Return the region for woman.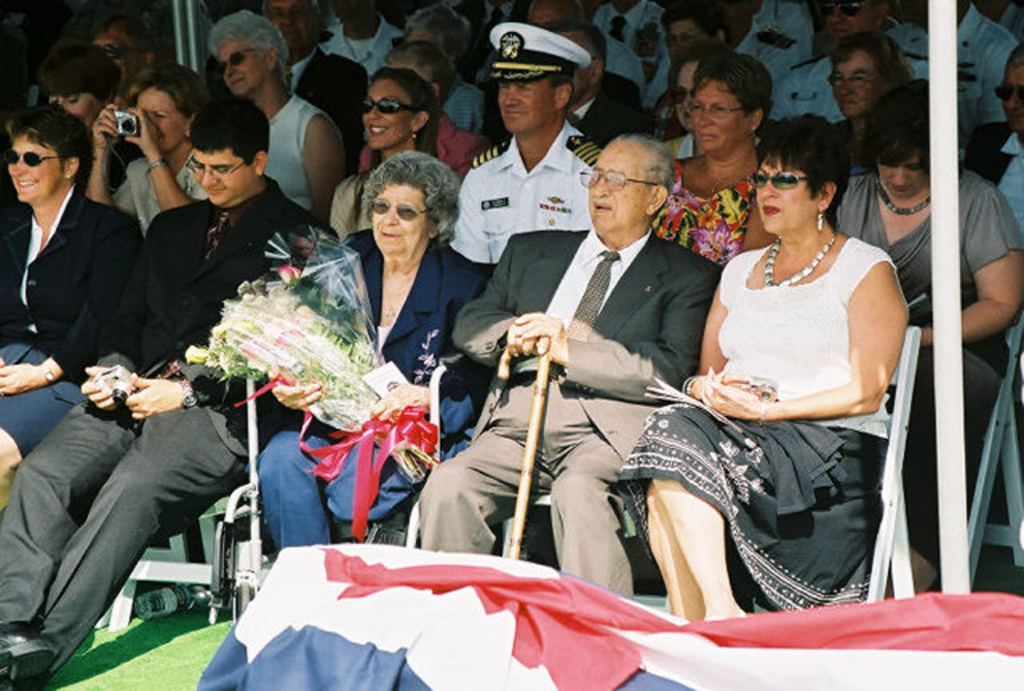
(left=32, top=24, right=125, bottom=157).
